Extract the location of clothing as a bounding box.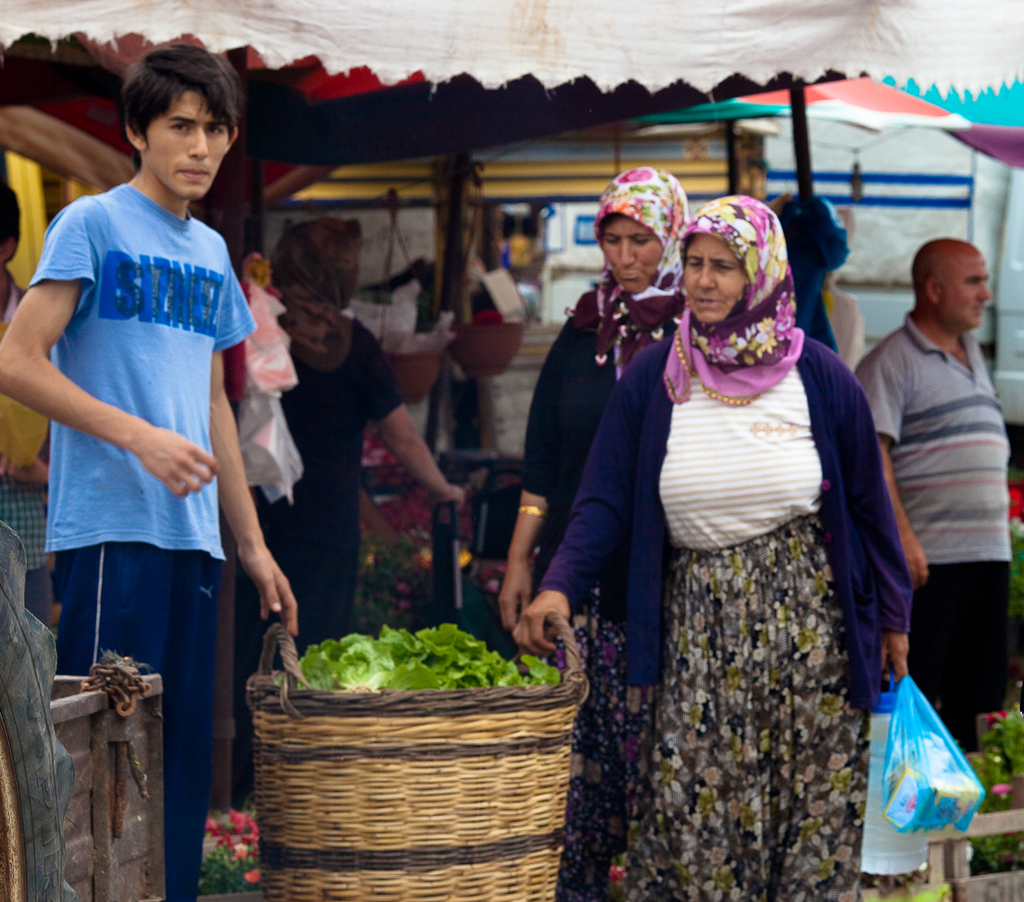
box(235, 314, 404, 749).
